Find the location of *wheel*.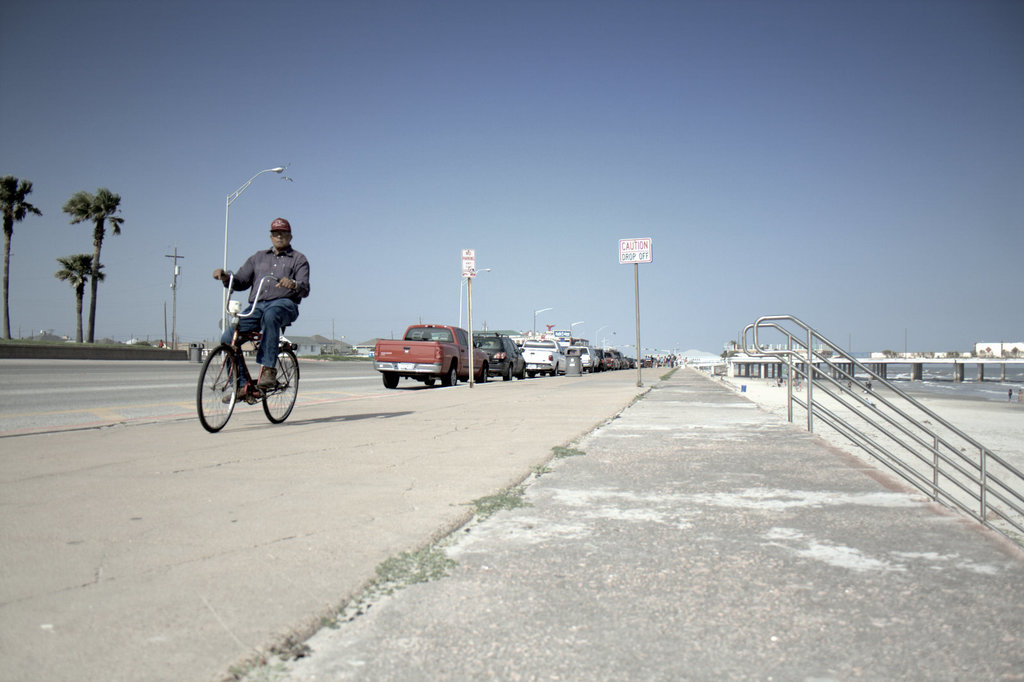
Location: (500, 367, 513, 381).
